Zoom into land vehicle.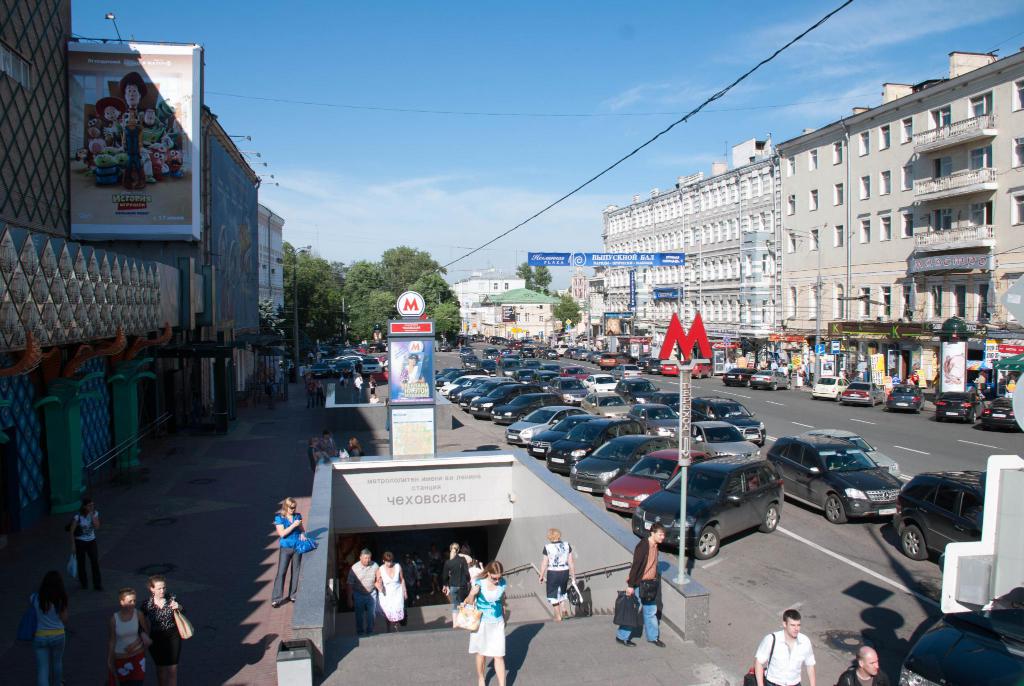
Zoom target: (x1=545, y1=347, x2=559, y2=361).
